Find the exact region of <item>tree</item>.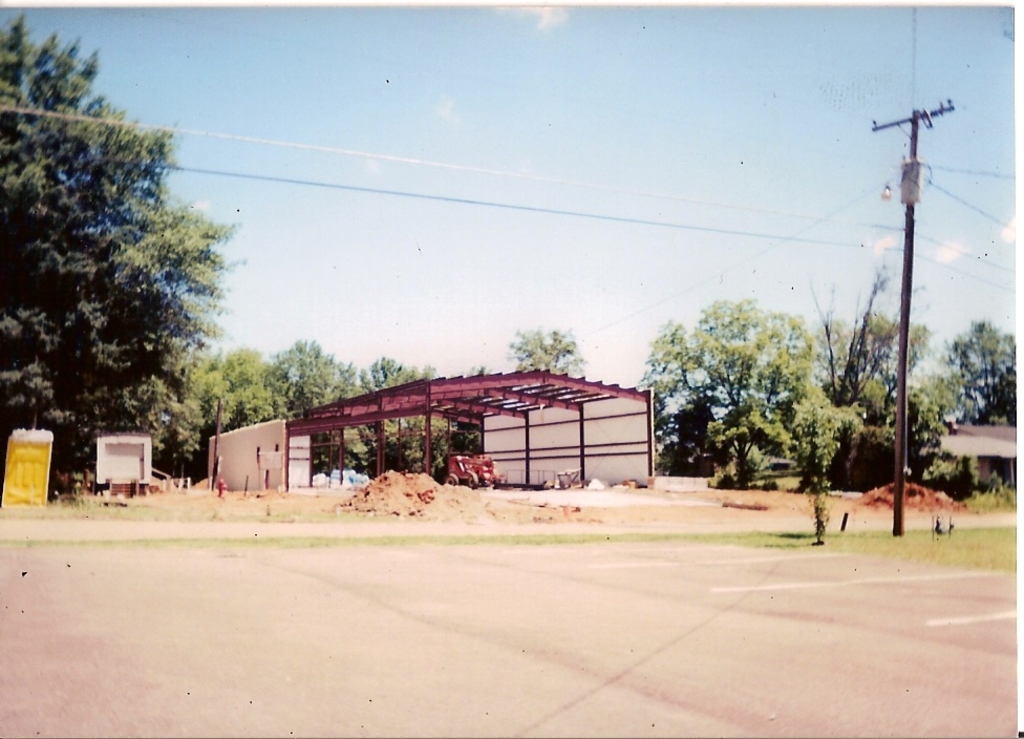
Exact region: (x1=989, y1=365, x2=1014, y2=423).
